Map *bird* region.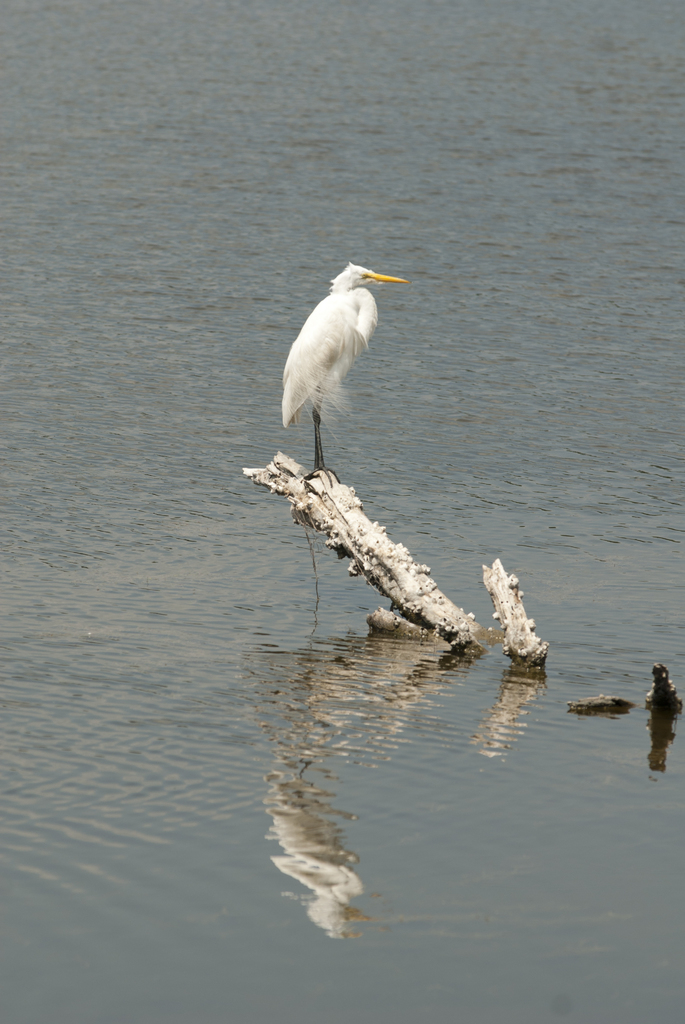
Mapped to crop(274, 254, 407, 465).
